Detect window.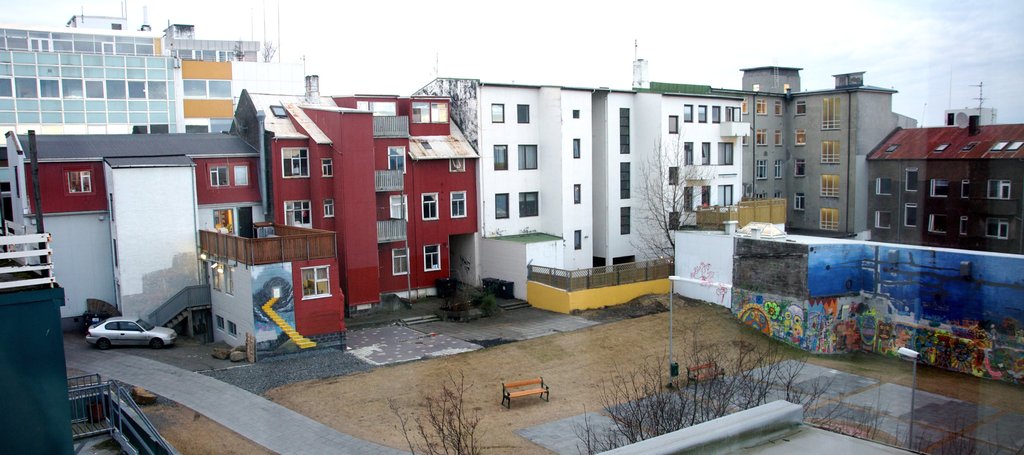
Detected at (390, 242, 415, 277).
